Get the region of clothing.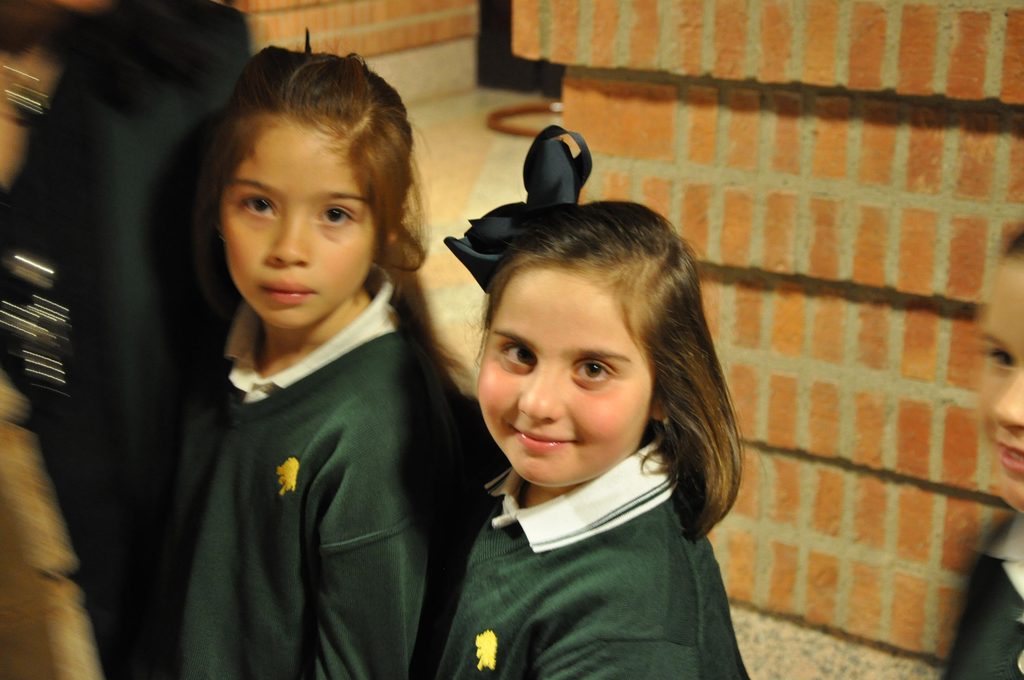
(189,249,444,674).
